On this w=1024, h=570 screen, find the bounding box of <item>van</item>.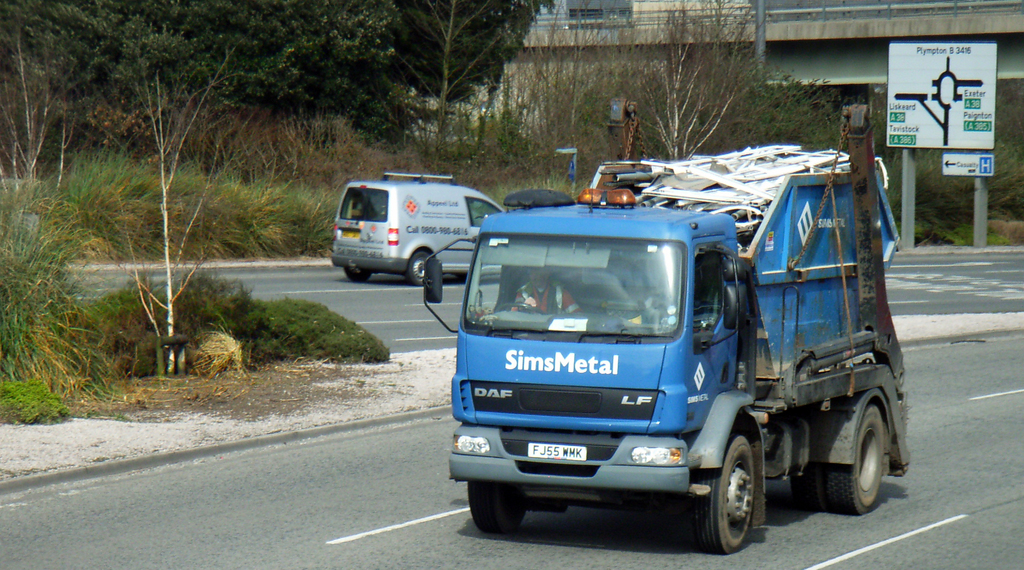
Bounding box: (left=420, top=103, right=913, bottom=557).
